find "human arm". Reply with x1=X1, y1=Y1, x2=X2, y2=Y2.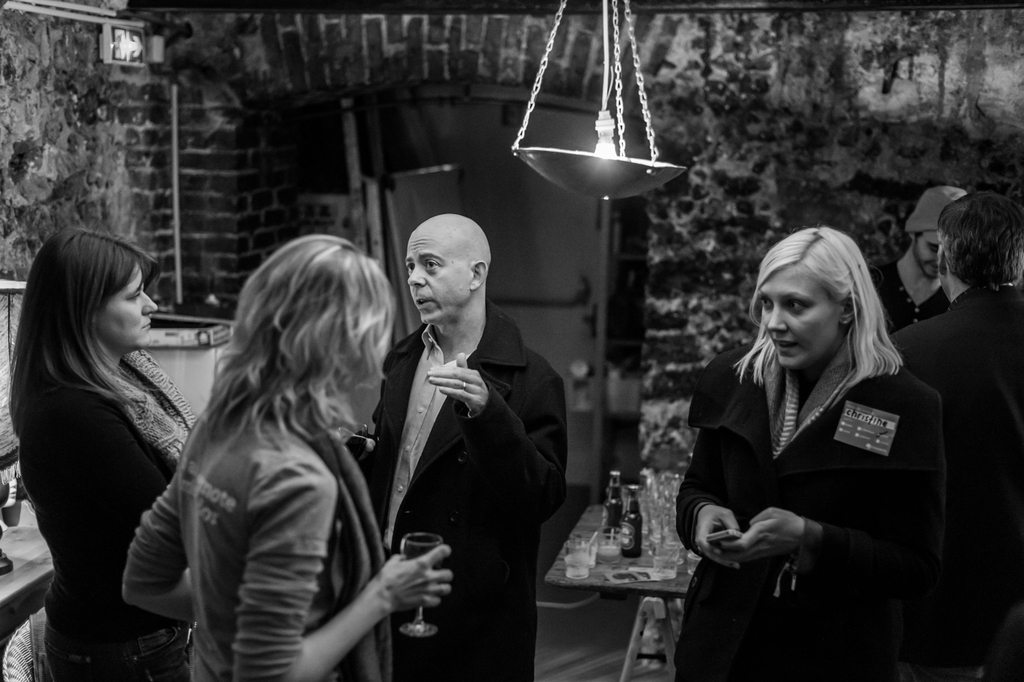
x1=231, y1=460, x2=461, y2=681.
